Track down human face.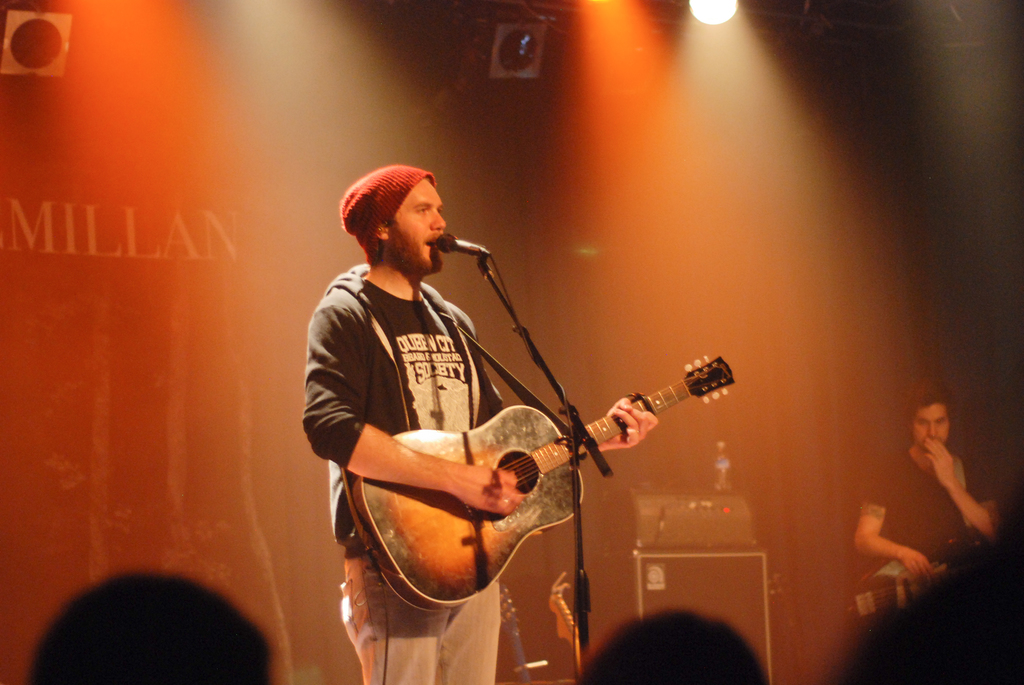
Tracked to 384, 180, 448, 274.
